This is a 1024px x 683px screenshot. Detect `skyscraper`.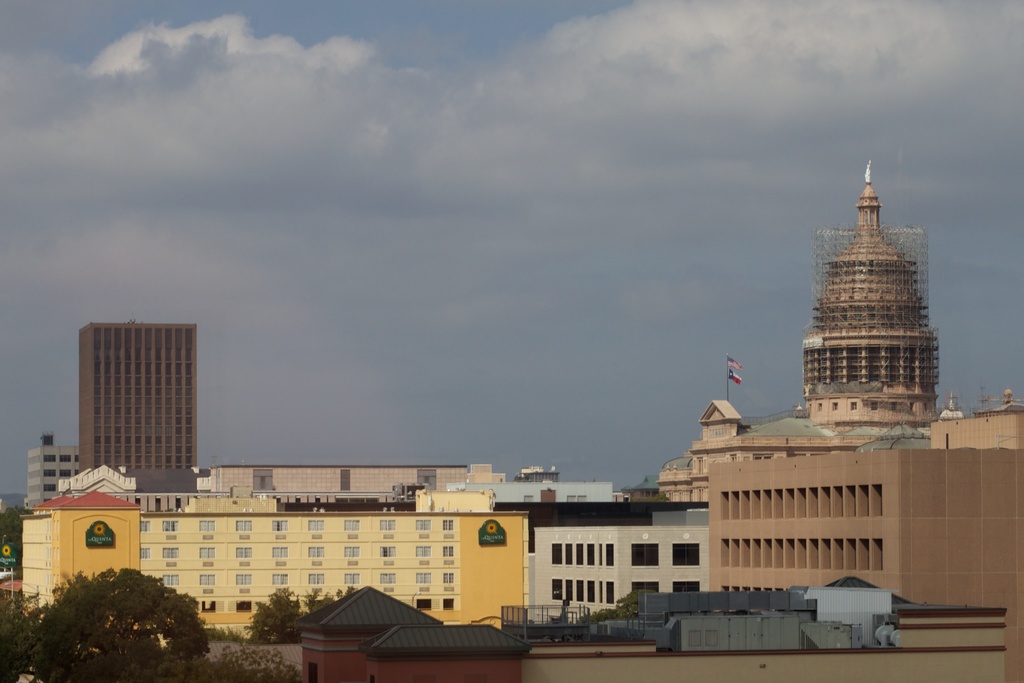
rect(22, 438, 92, 527).
